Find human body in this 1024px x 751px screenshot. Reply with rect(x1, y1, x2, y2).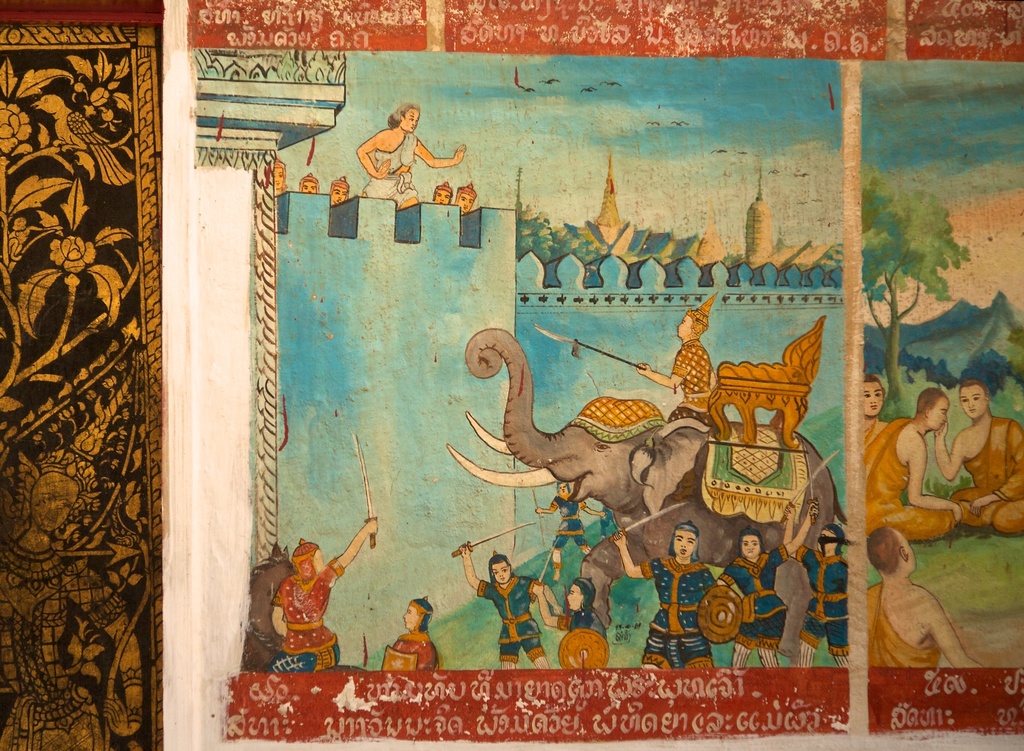
rect(785, 506, 846, 665).
